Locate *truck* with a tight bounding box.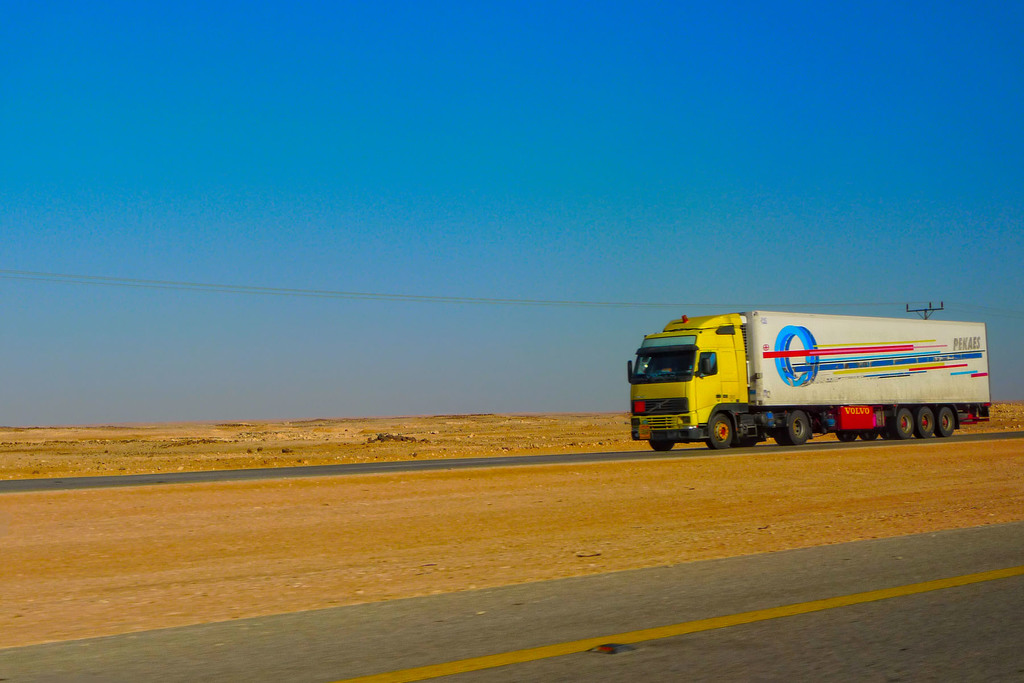
634:303:988:462.
